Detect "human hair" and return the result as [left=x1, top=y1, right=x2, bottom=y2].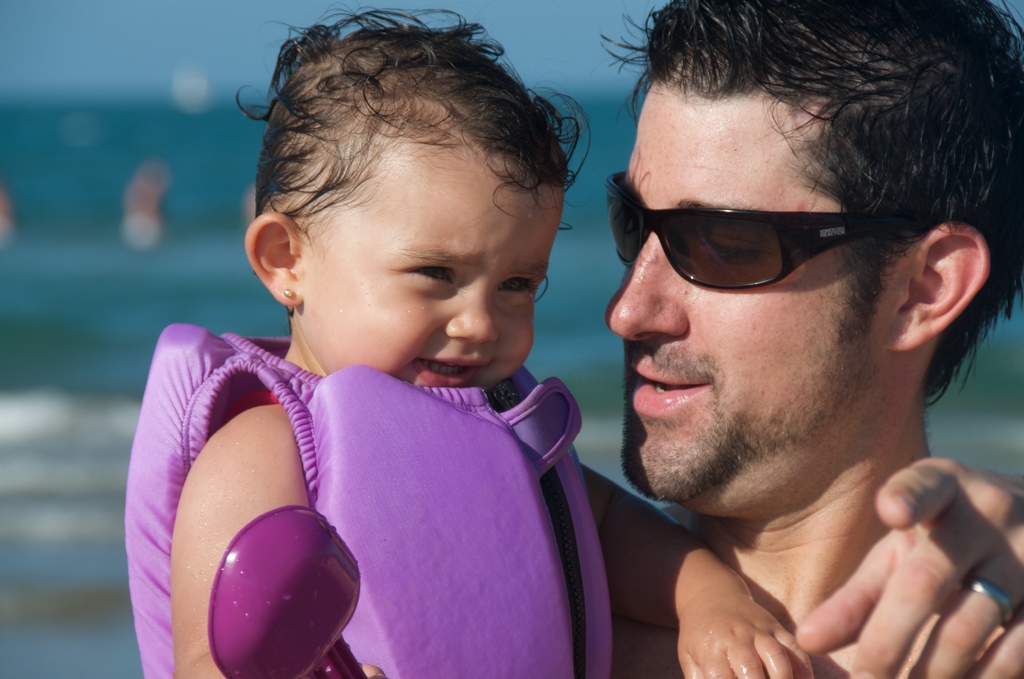
[left=254, top=21, right=592, bottom=368].
